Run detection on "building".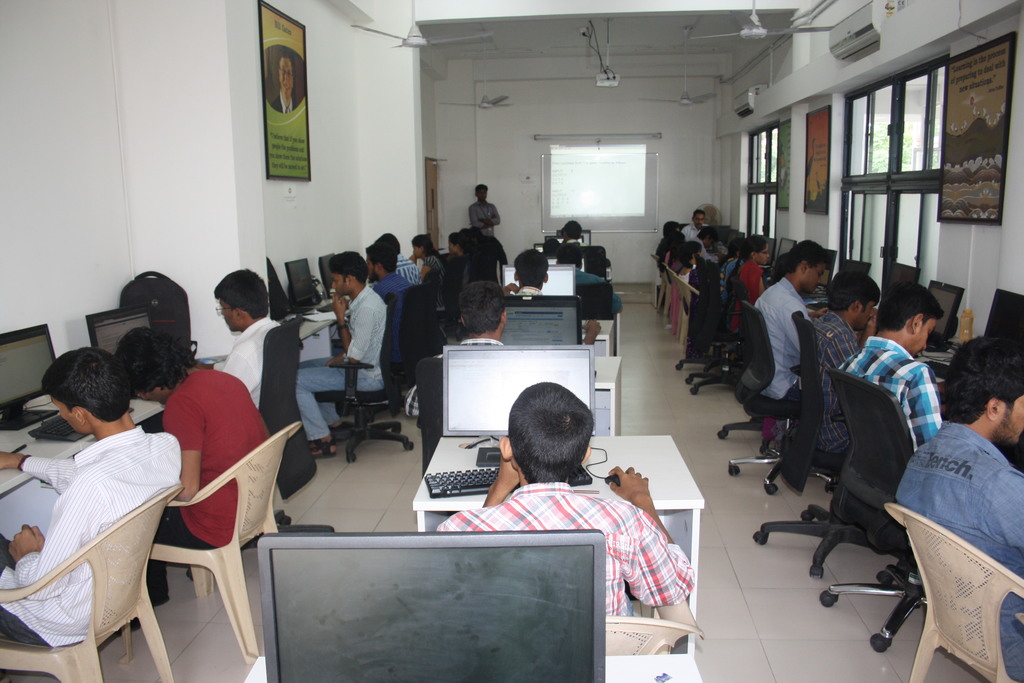
Result: locate(0, 0, 1023, 682).
